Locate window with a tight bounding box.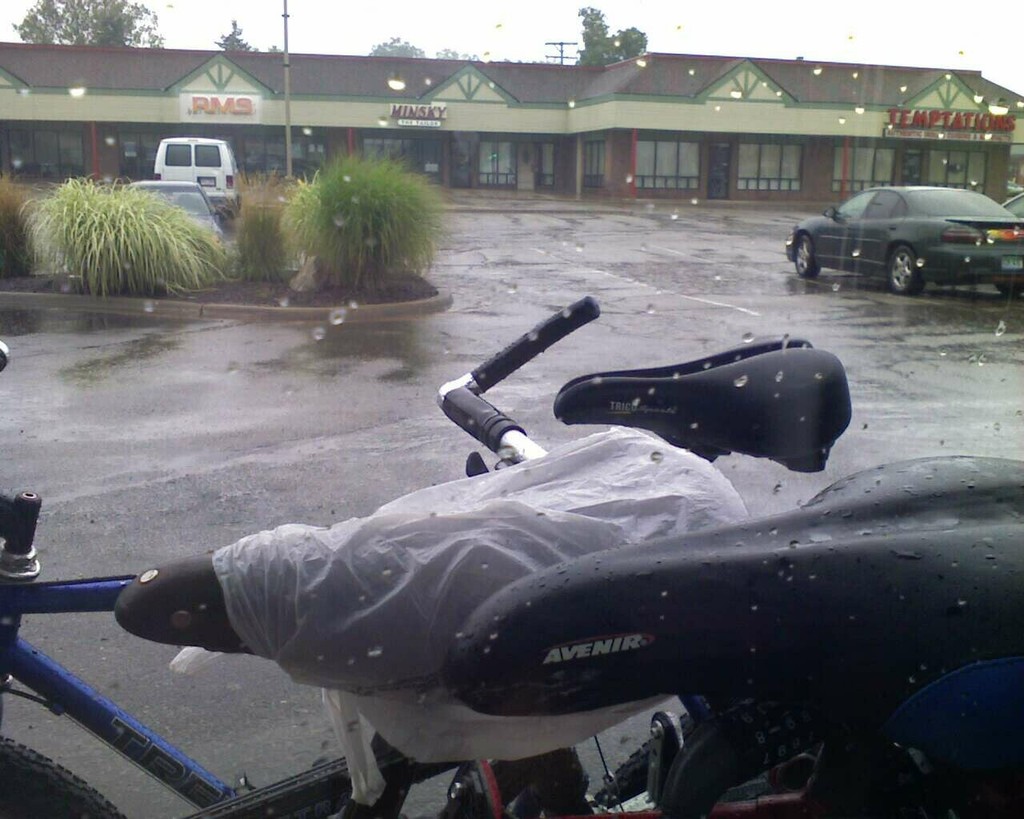
(638,142,699,187).
